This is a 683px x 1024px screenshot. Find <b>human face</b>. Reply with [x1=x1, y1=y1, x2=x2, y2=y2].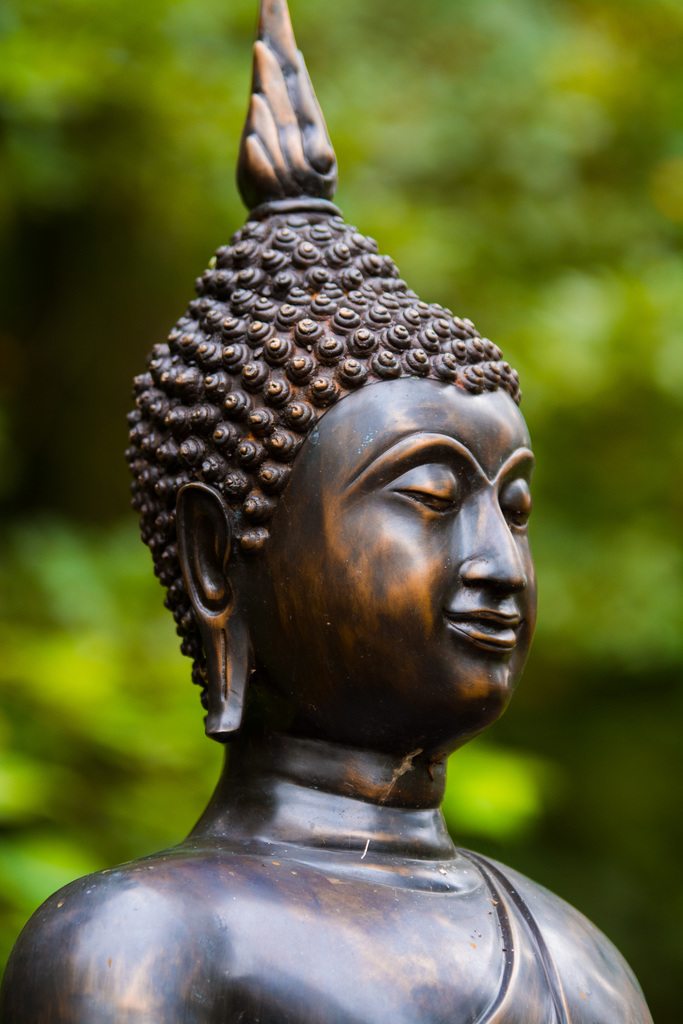
[x1=238, y1=379, x2=532, y2=736].
